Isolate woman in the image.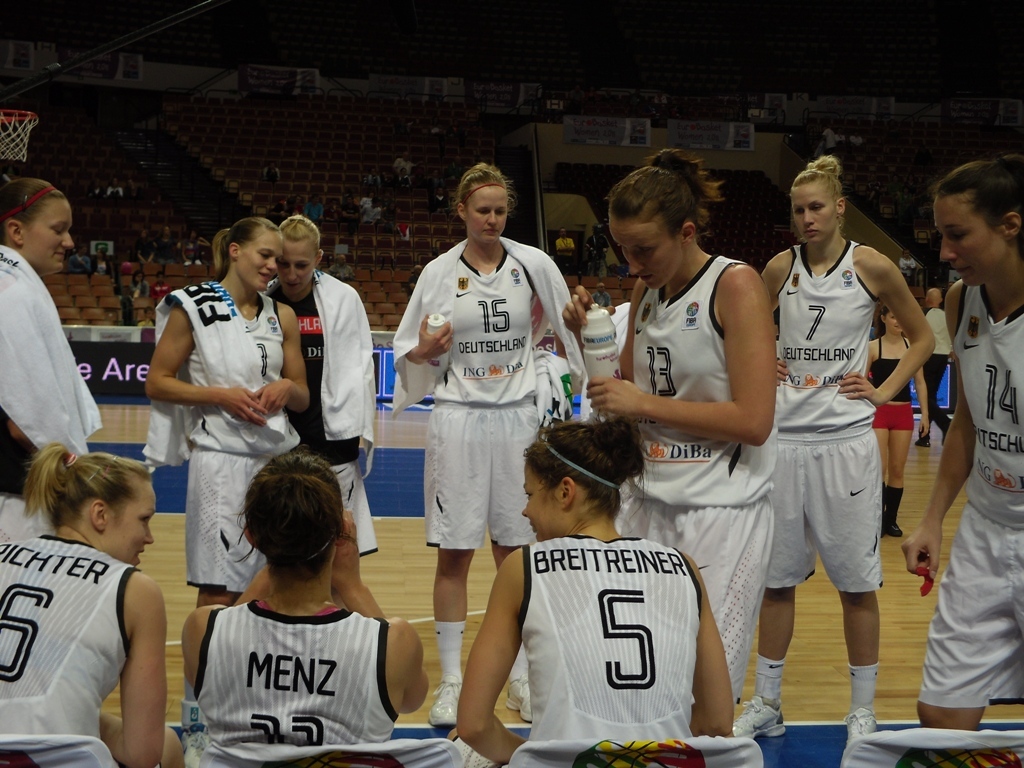
Isolated region: <region>734, 155, 939, 752</region>.
